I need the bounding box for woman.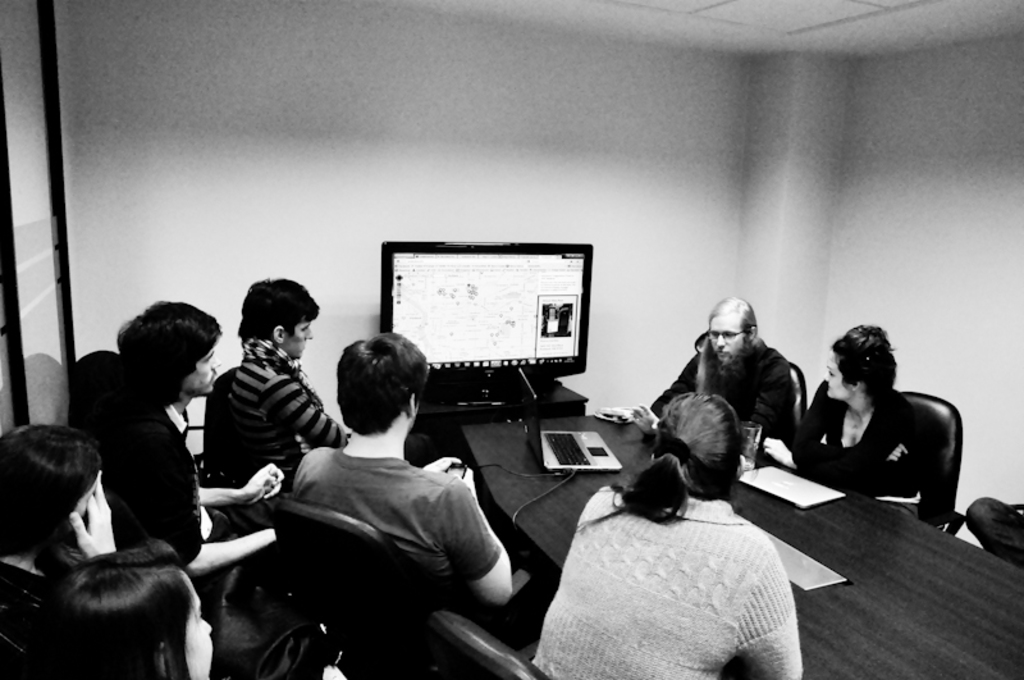
Here it is: Rect(744, 329, 929, 524).
